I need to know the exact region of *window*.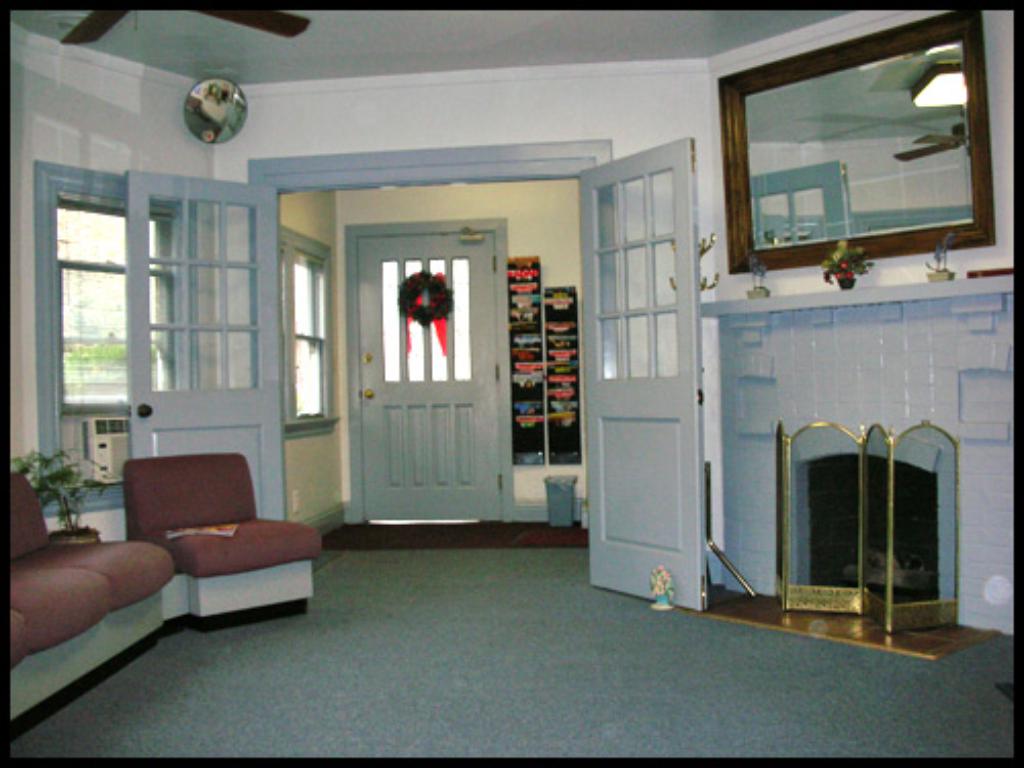
Region: detection(37, 162, 176, 514).
